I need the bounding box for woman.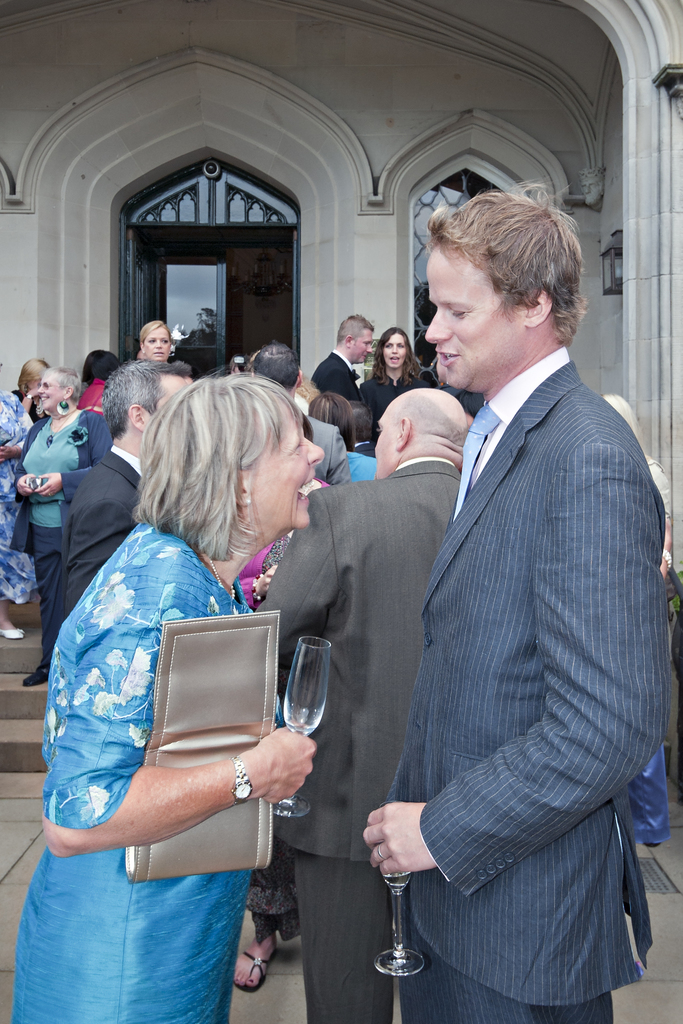
Here it is: x1=12, y1=364, x2=113, y2=686.
